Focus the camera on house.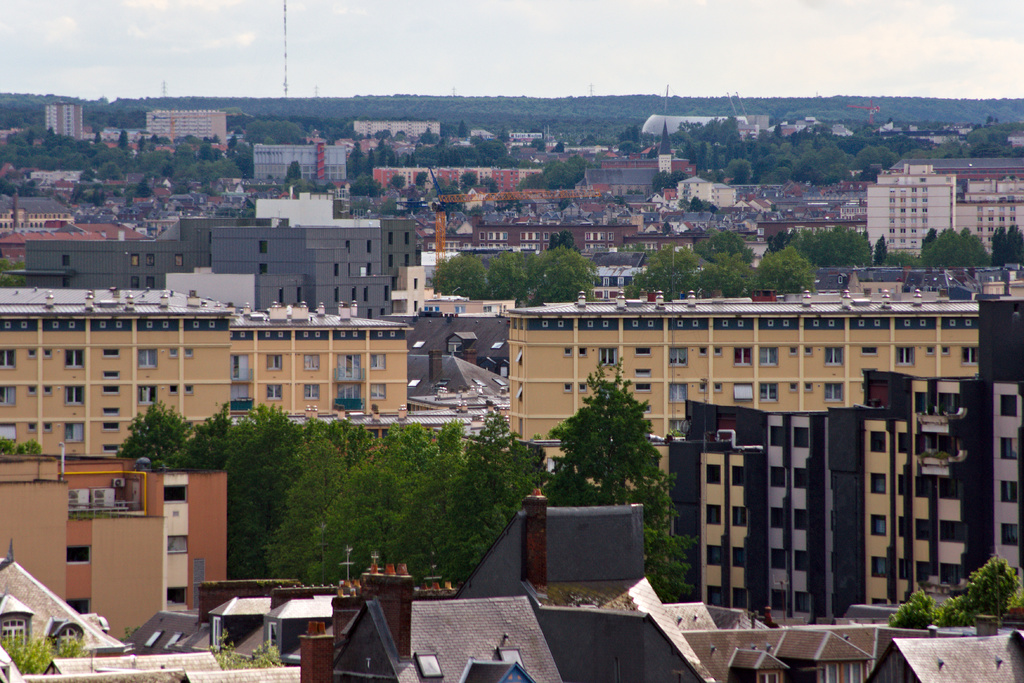
Focus region: box=[223, 400, 499, 471].
